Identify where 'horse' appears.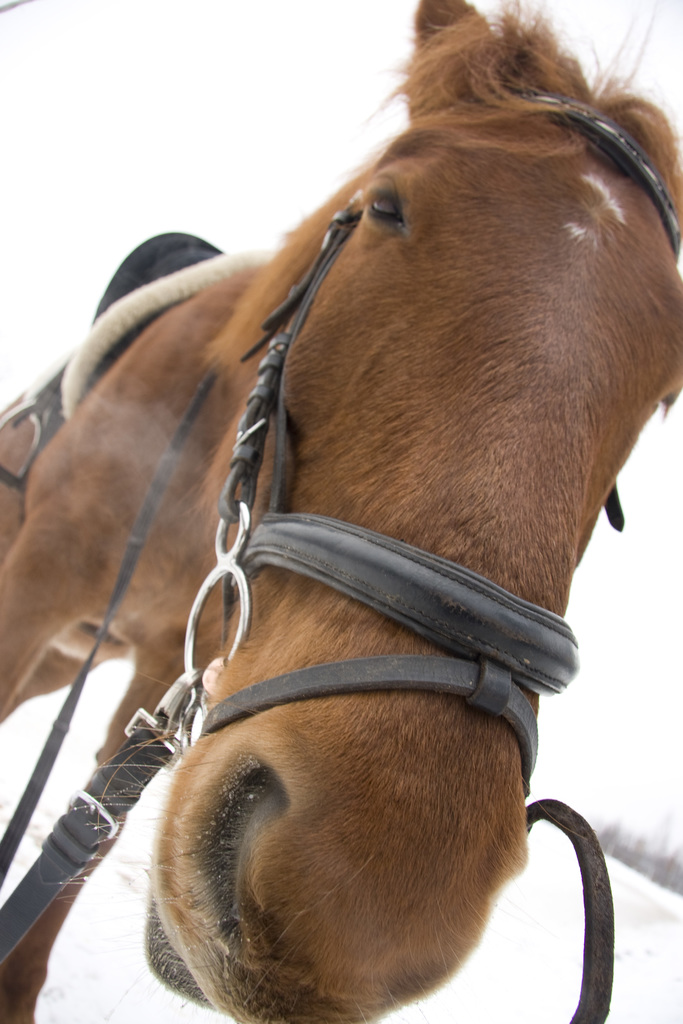
Appears at [0, 0, 682, 1023].
